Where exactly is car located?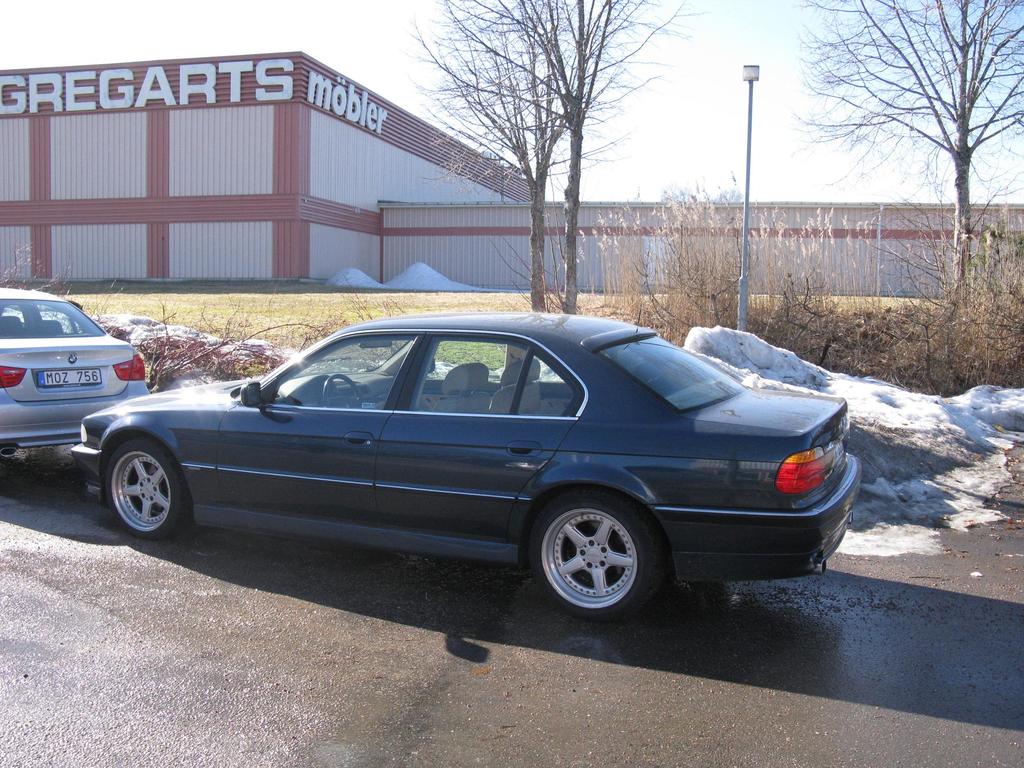
Its bounding box is <box>73,318,861,621</box>.
